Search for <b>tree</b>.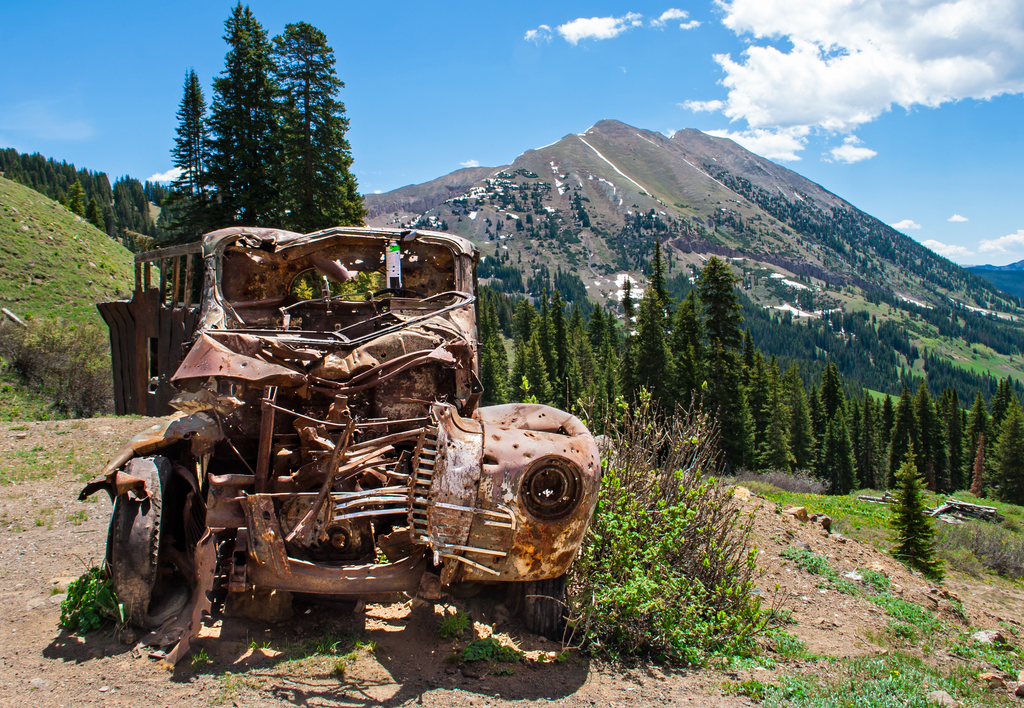
Found at {"left": 525, "top": 214, "right": 532, "bottom": 225}.
